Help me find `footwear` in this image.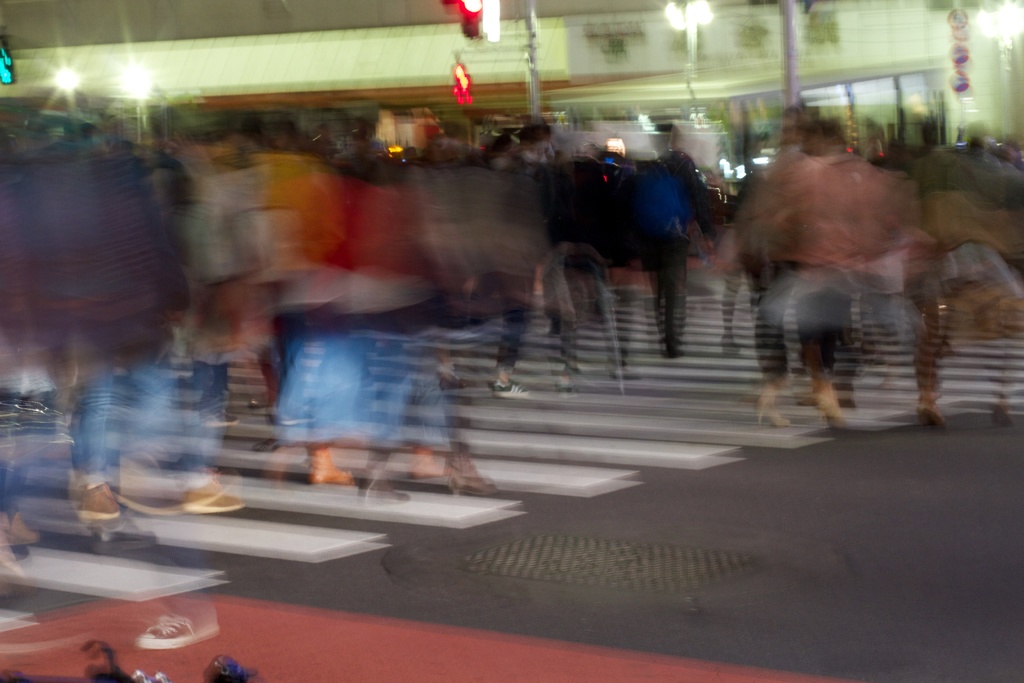
Found it: bbox(184, 479, 244, 512).
